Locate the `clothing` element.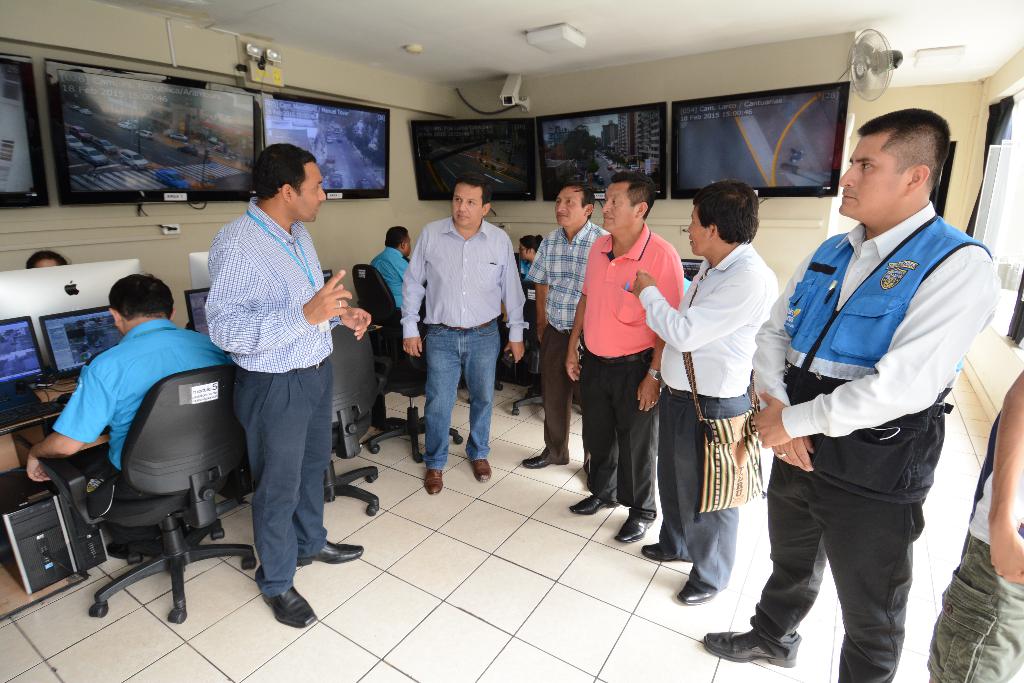
Element bbox: [531,217,614,473].
